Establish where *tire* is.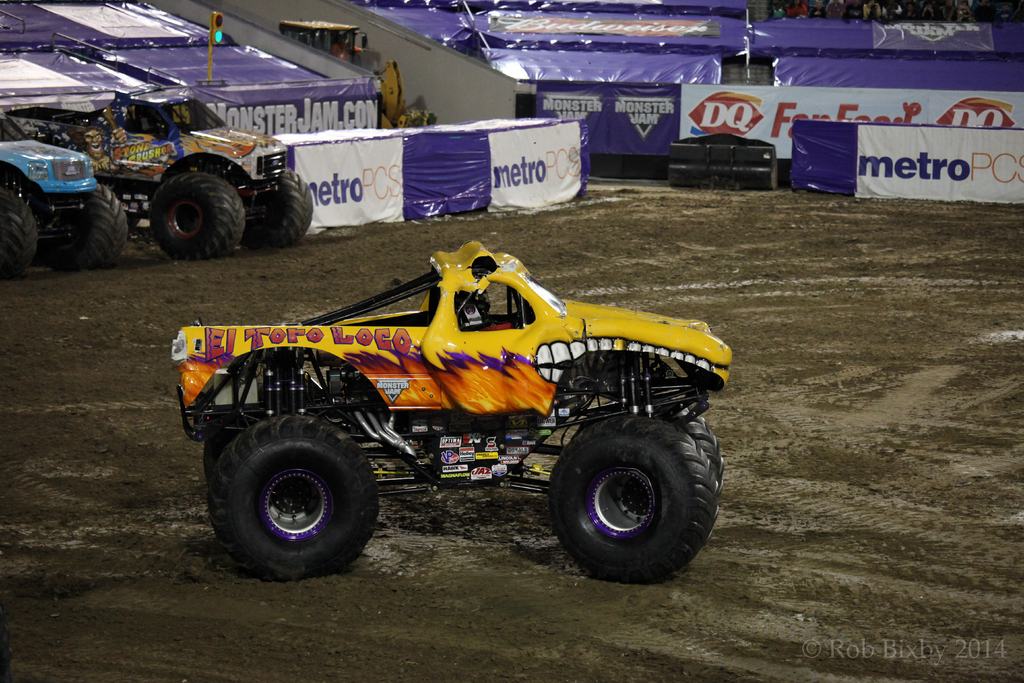
Established at <bbox>63, 184, 134, 264</bbox>.
